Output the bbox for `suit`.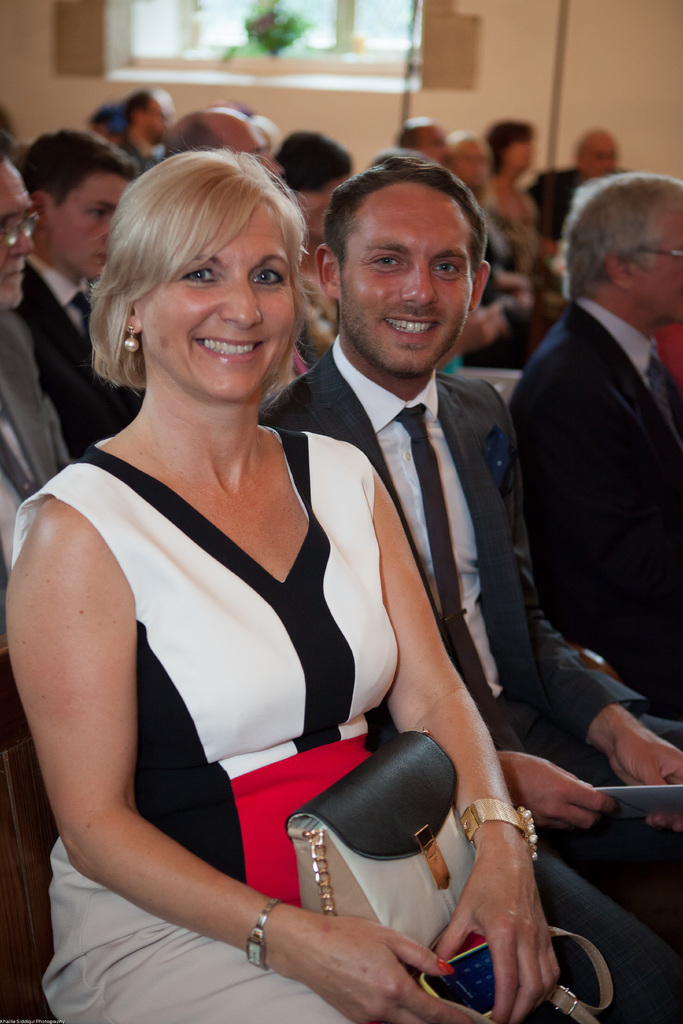
<bbox>0, 305, 73, 595</bbox>.
